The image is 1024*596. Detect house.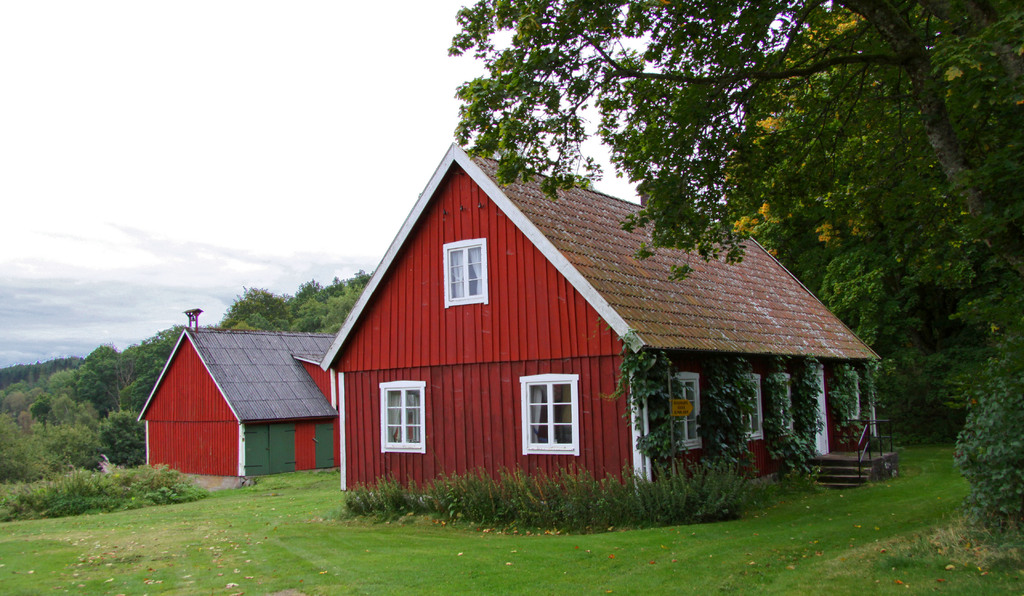
Detection: [321,140,895,495].
